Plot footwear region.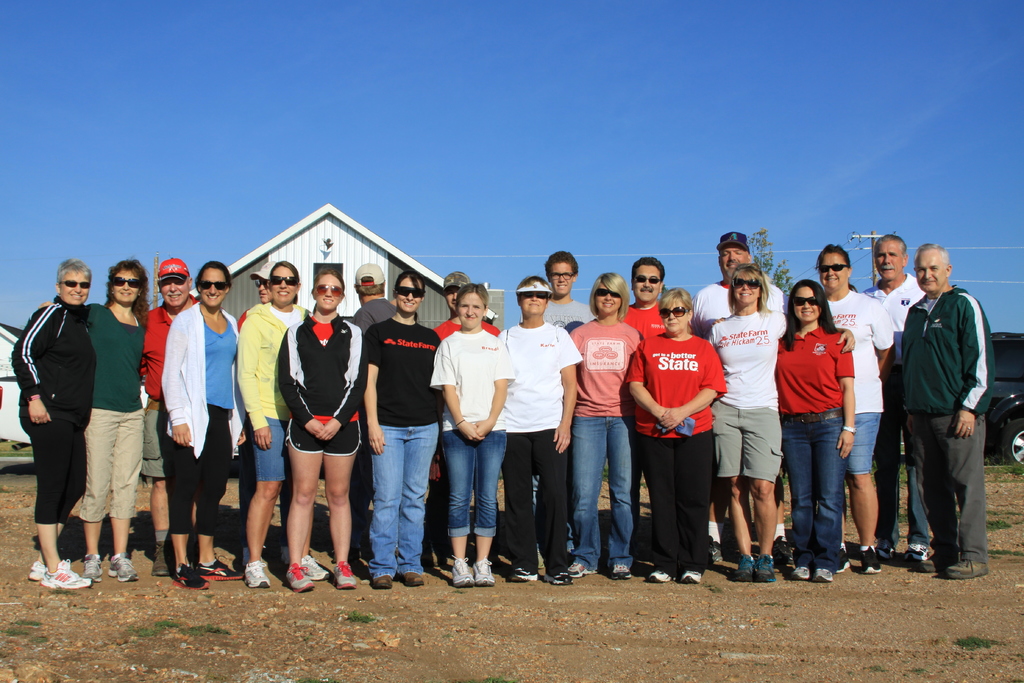
Plotted at 152/540/174/577.
